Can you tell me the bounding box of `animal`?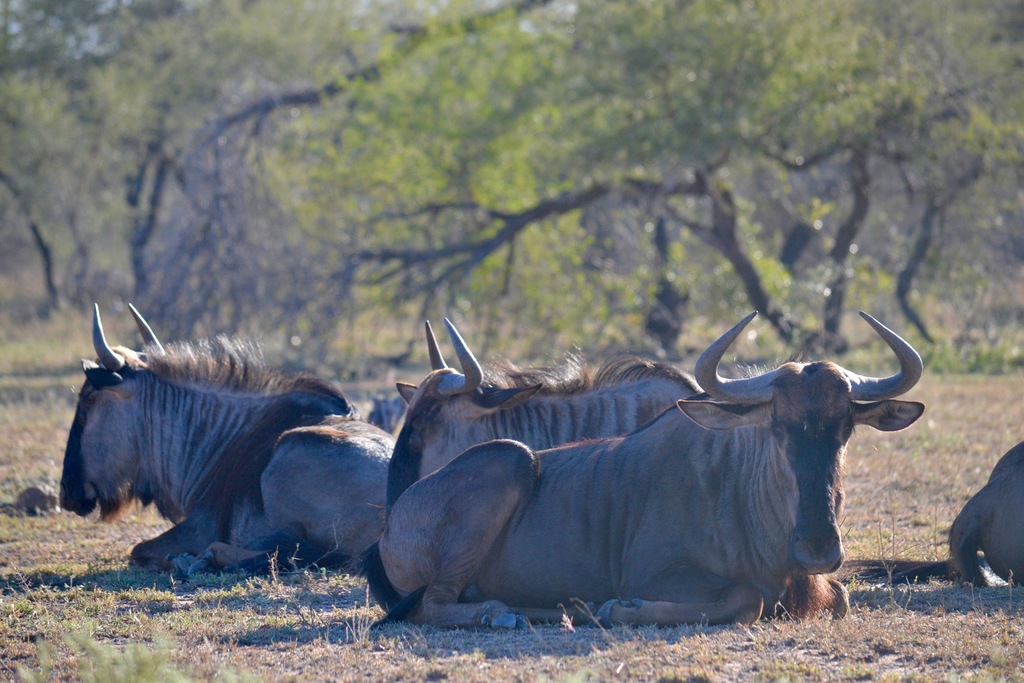
[60, 305, 397, 575].
